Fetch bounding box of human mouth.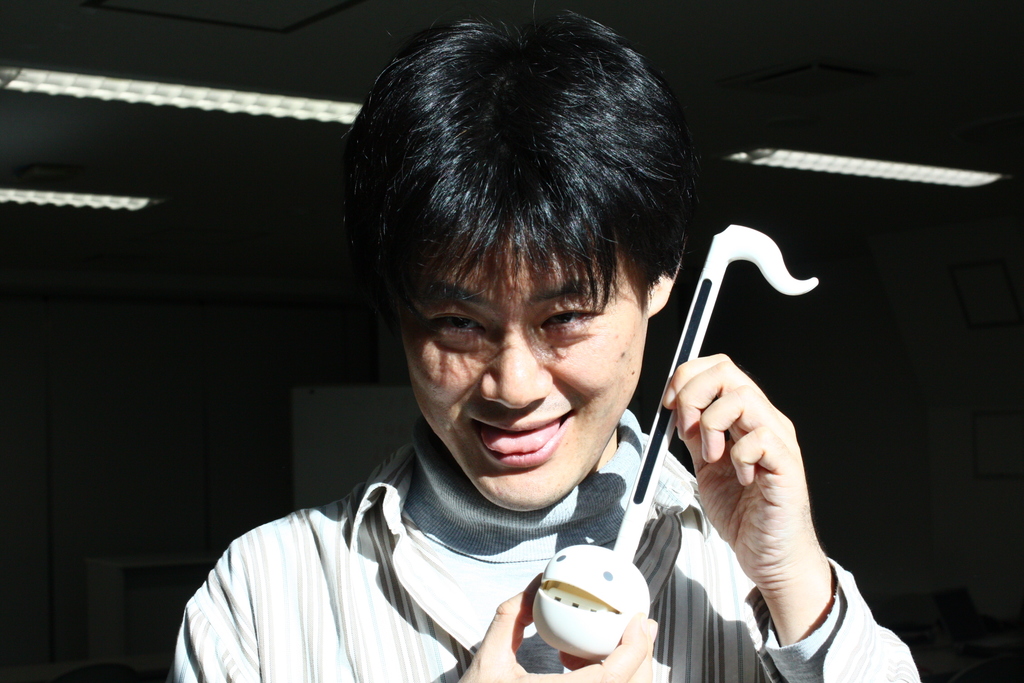
Bbox: [462, 413, 583, 471].
